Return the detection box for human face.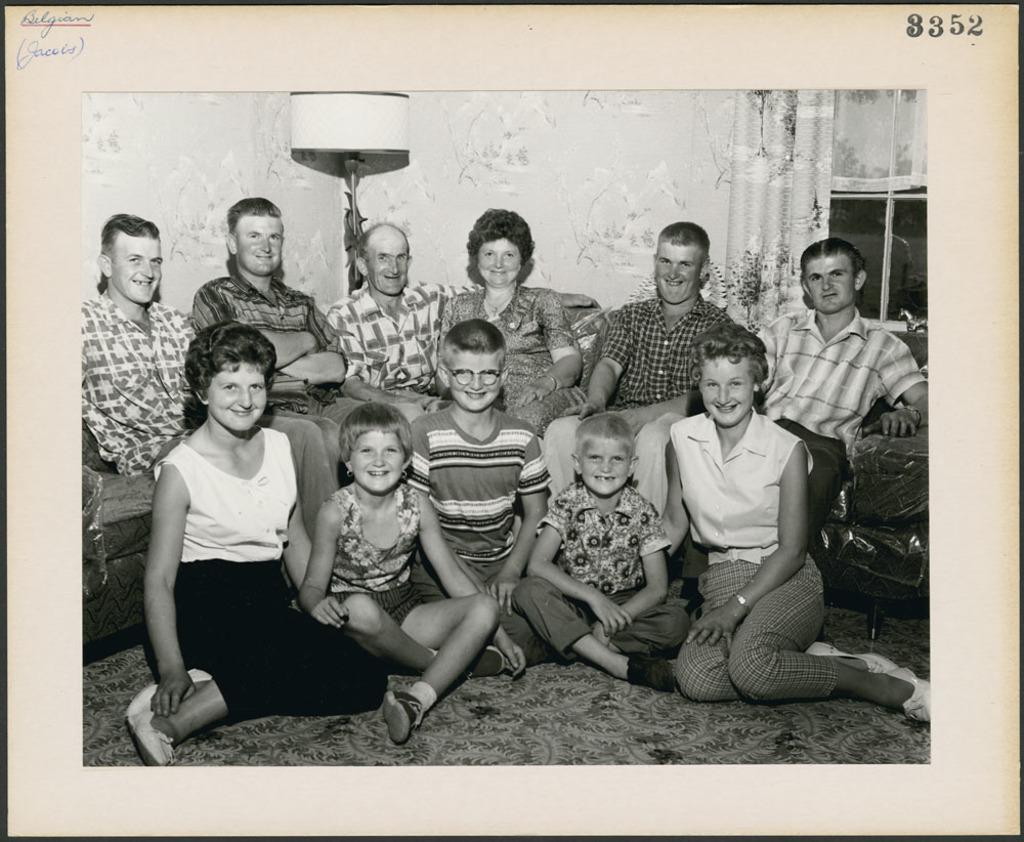
208/354/273/433.
